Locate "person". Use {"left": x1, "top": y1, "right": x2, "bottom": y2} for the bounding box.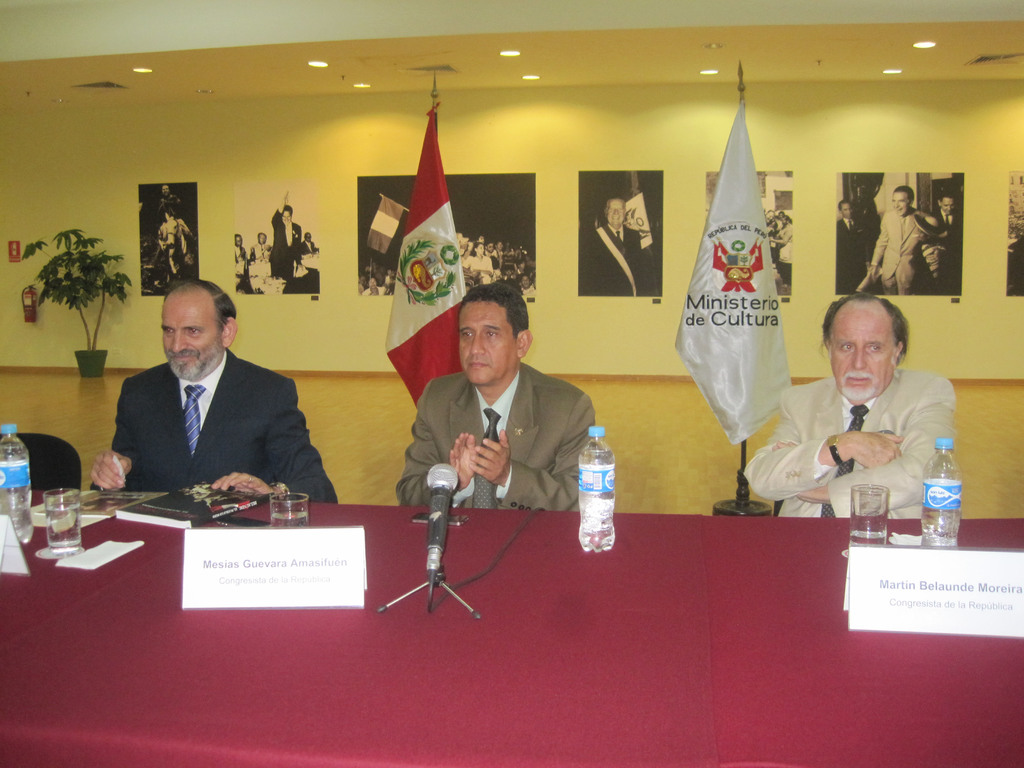
{"left": 581, "top": 196, "right": 650, "bottom": 296}.
